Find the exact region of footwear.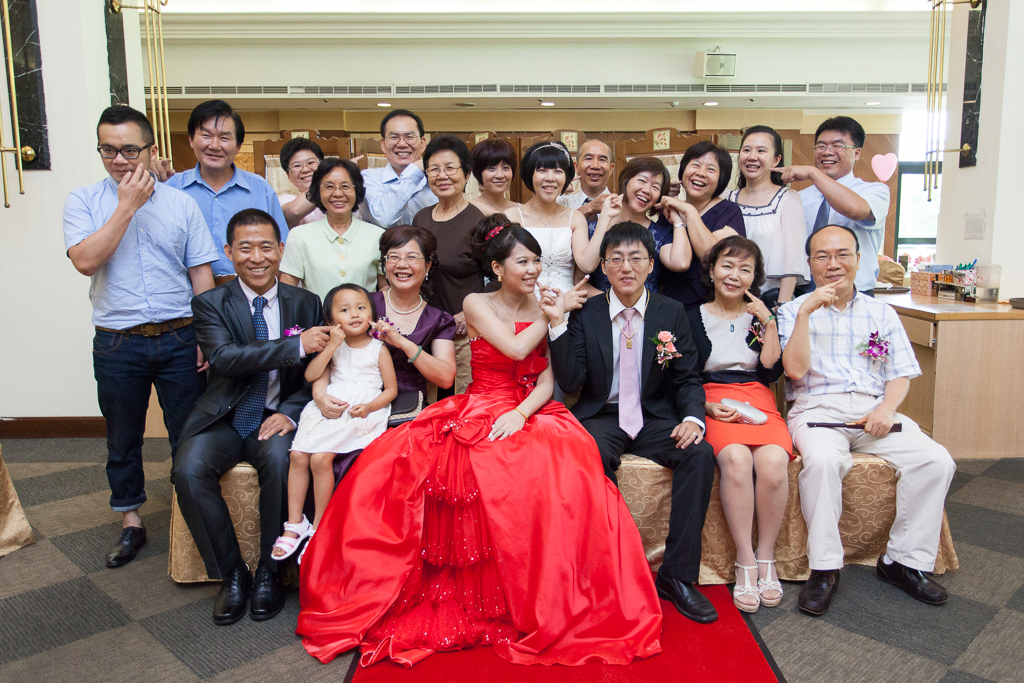
Exact region: x1=211, y1=566, x2=247, y2=628.
